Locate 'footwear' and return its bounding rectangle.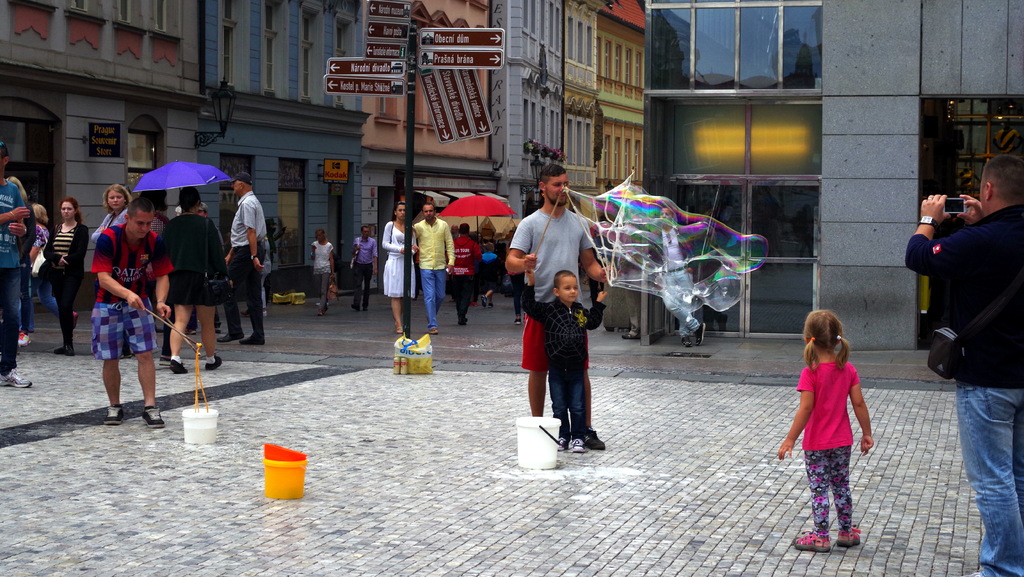
BBox(169, 359, 189, 371).
